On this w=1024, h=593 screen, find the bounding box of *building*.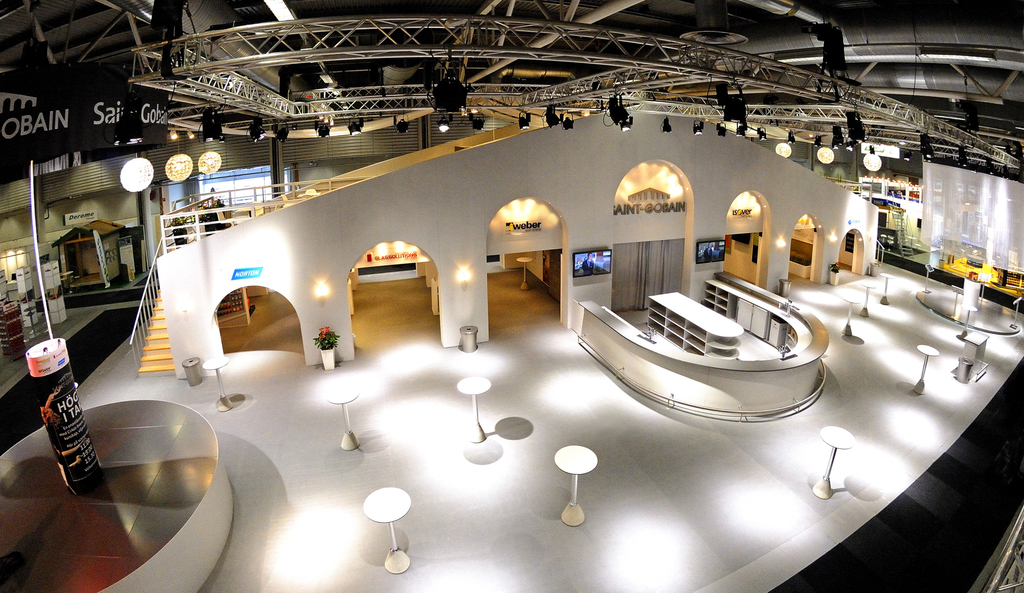
Bounding box: {"x1": 129, "y1": 98, "x2": 876, "y2": 378}.
